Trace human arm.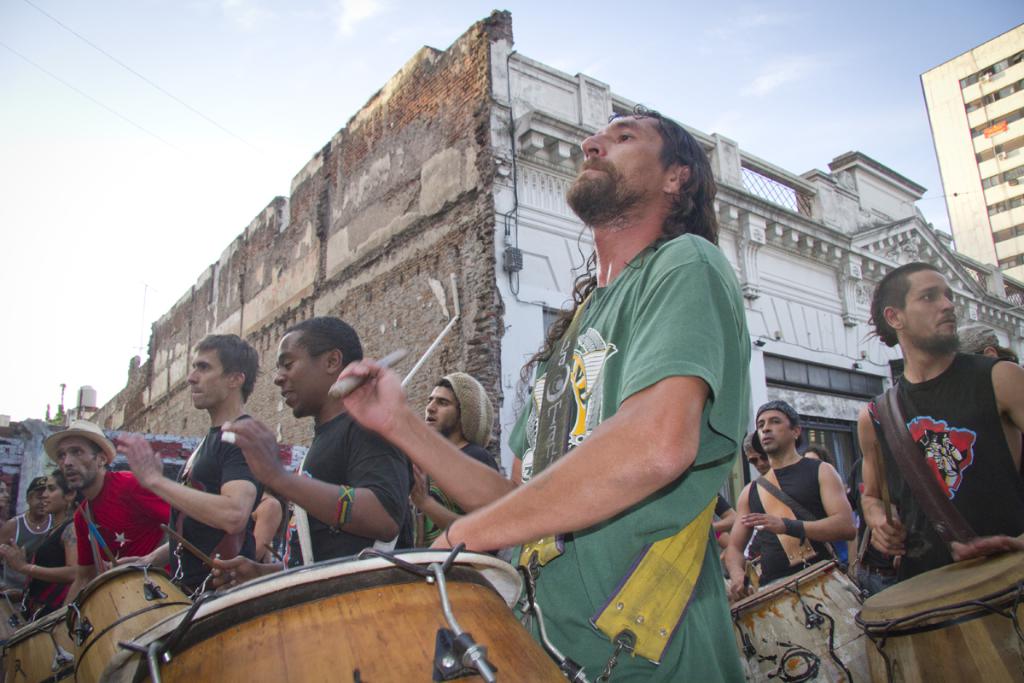
Traced to x1=0 y1=515 x2=24 y2=573.
